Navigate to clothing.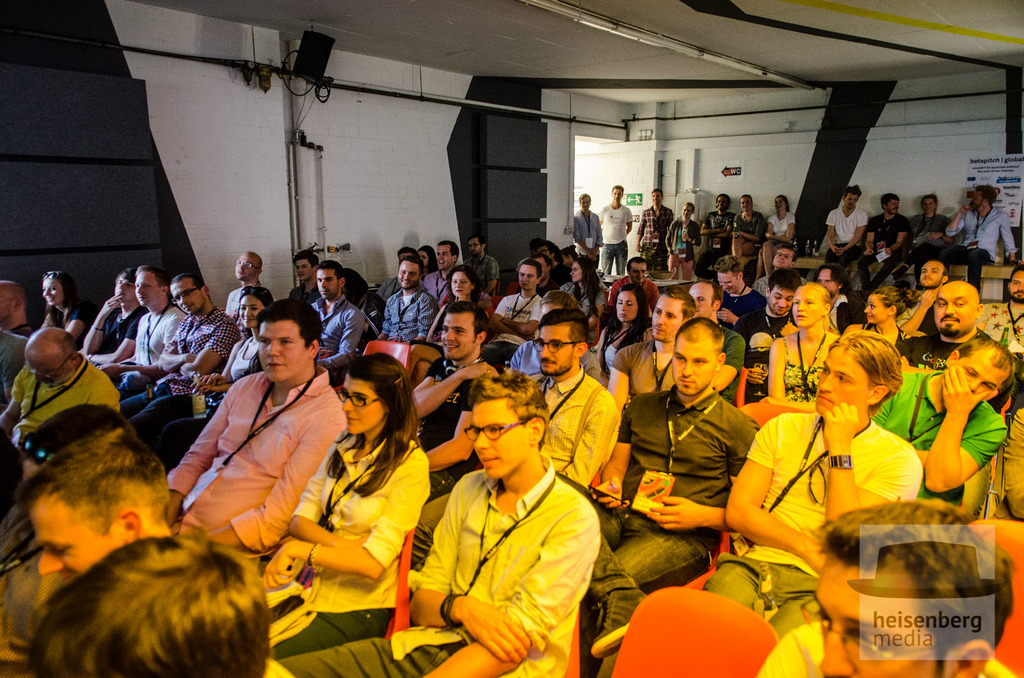
Navigation target: 701, 207, 730, 277.
